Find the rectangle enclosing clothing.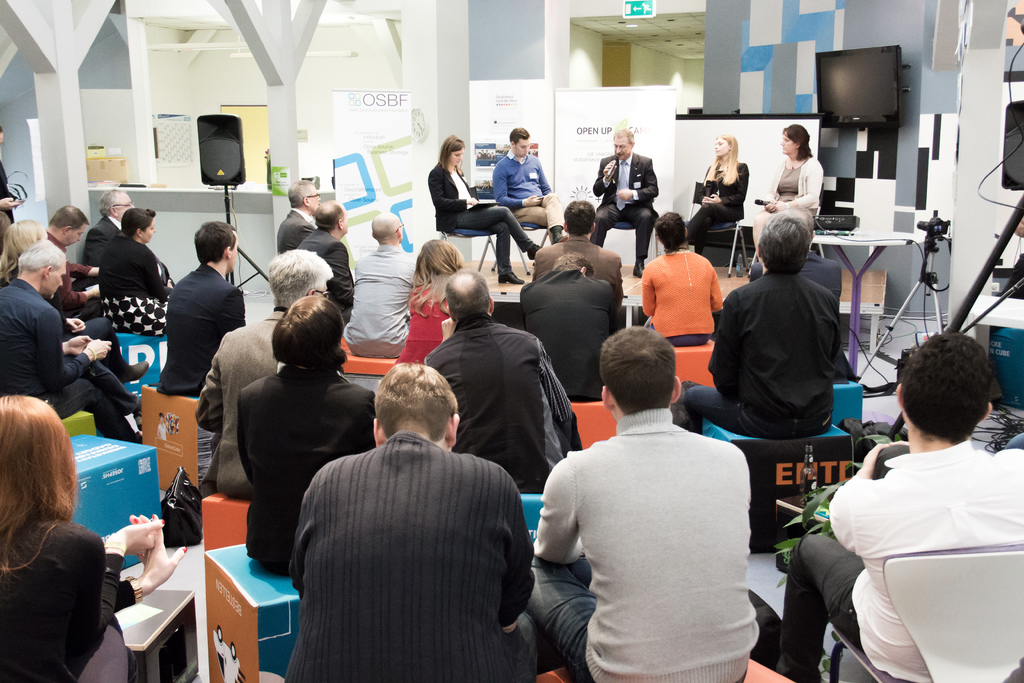
6, 267, 140, 440.
